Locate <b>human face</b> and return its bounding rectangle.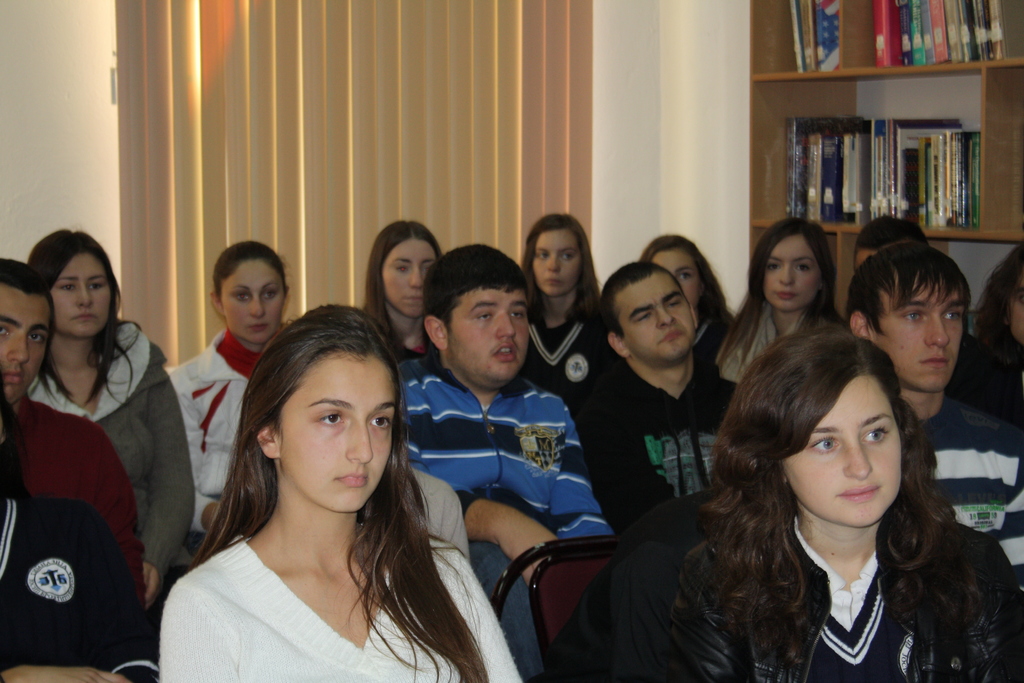
[531,229,581,294].
